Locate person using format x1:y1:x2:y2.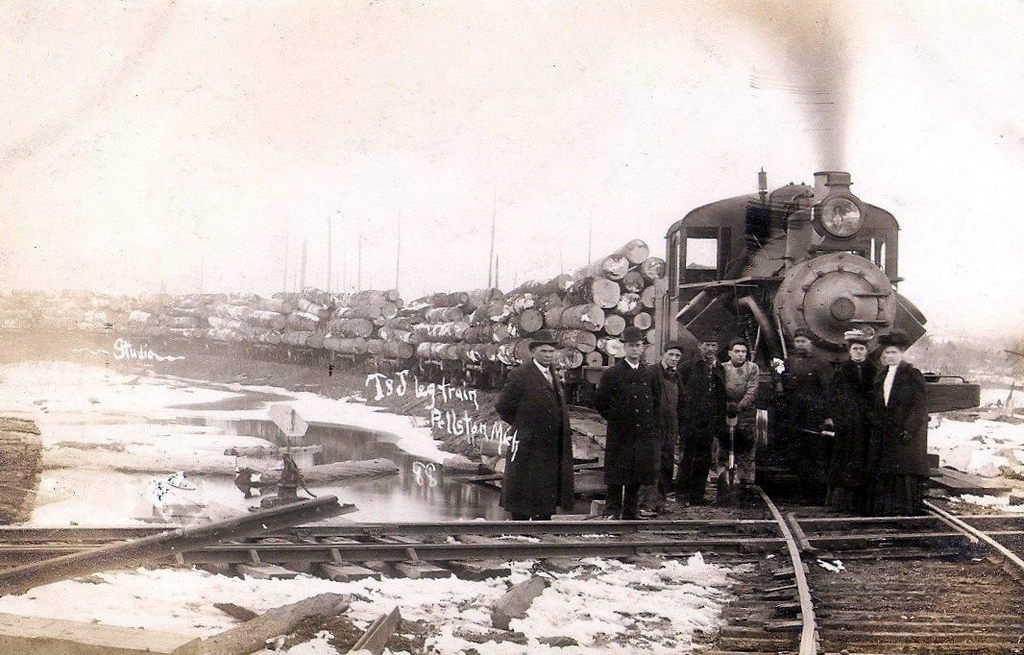
498:352:583:534.
